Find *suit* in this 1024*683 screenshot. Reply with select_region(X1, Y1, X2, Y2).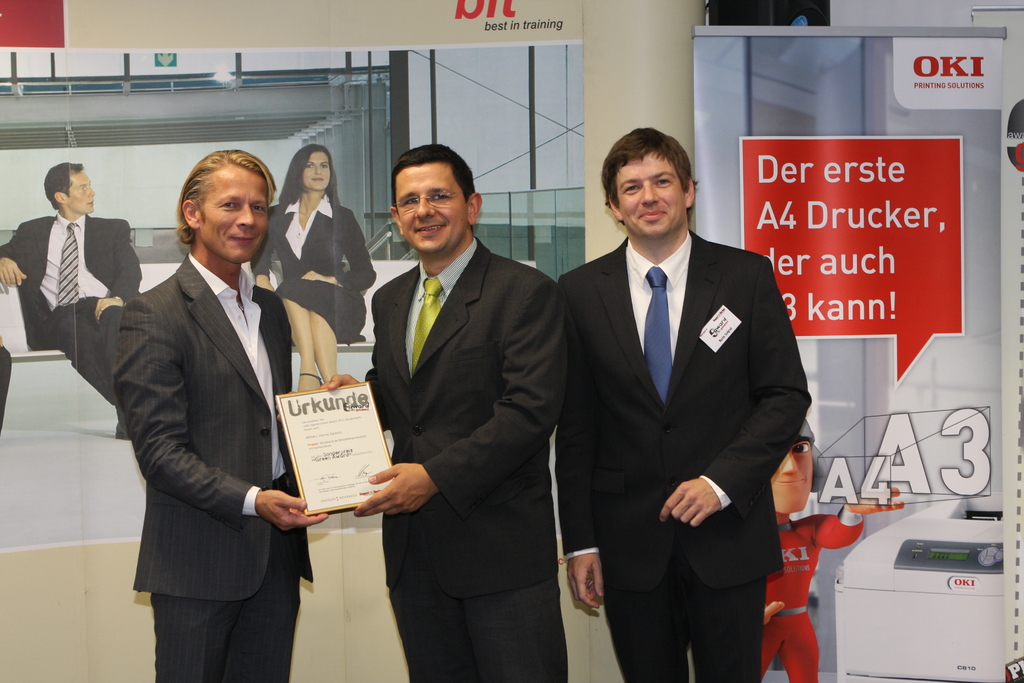
select_region(552, 112, 819, 682).
